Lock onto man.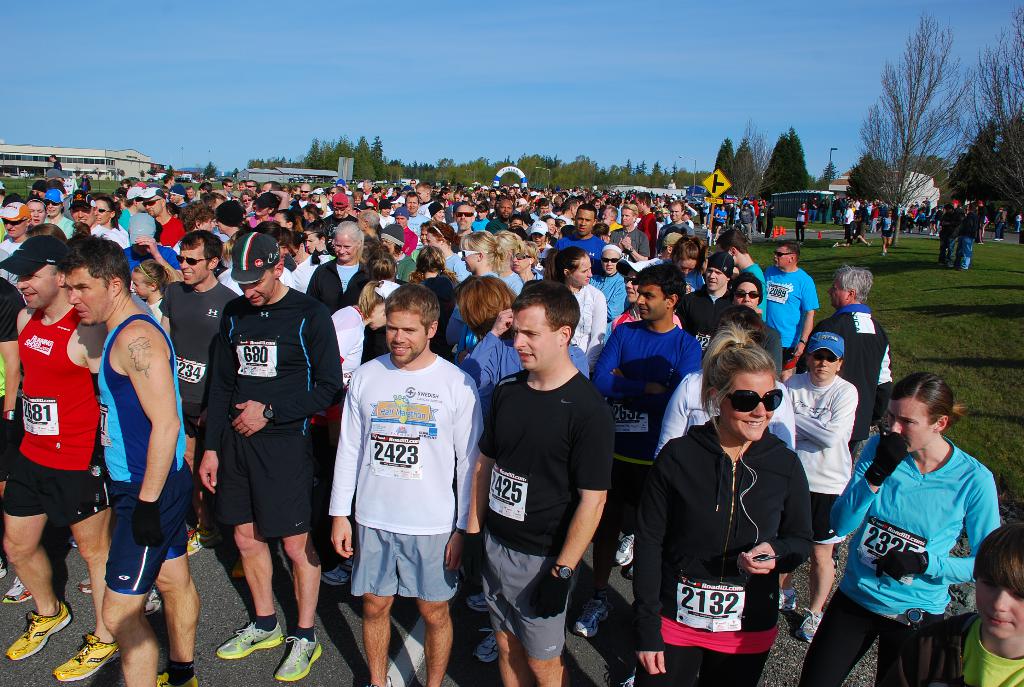
Locked: pyautogui.locateOnScreen(0, 270, 28, 523).
